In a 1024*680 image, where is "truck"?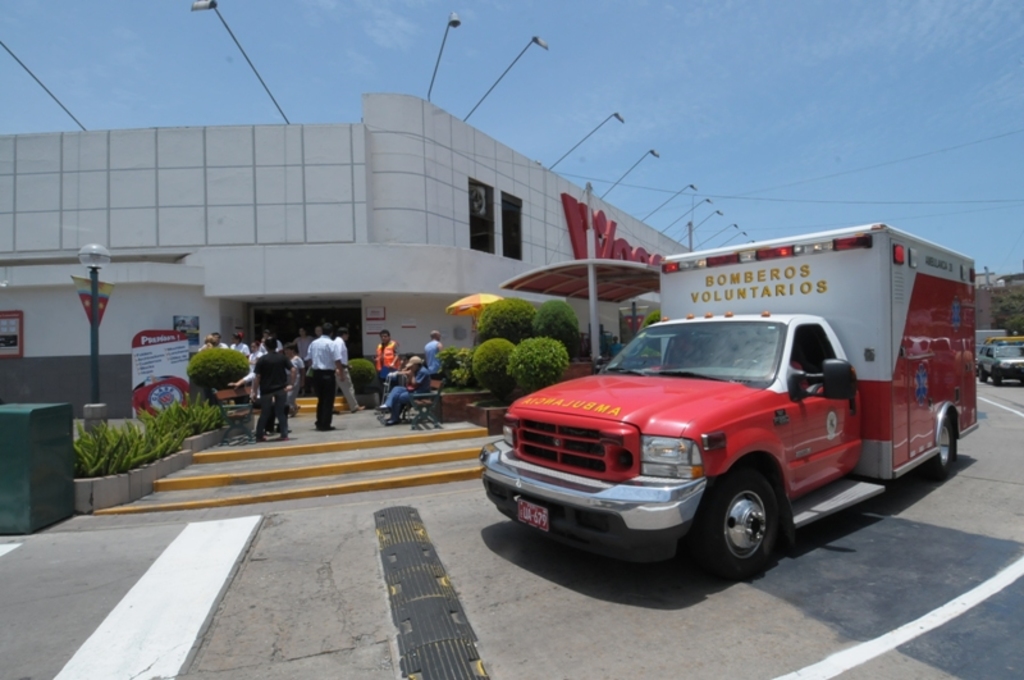
481:265:977:579.
